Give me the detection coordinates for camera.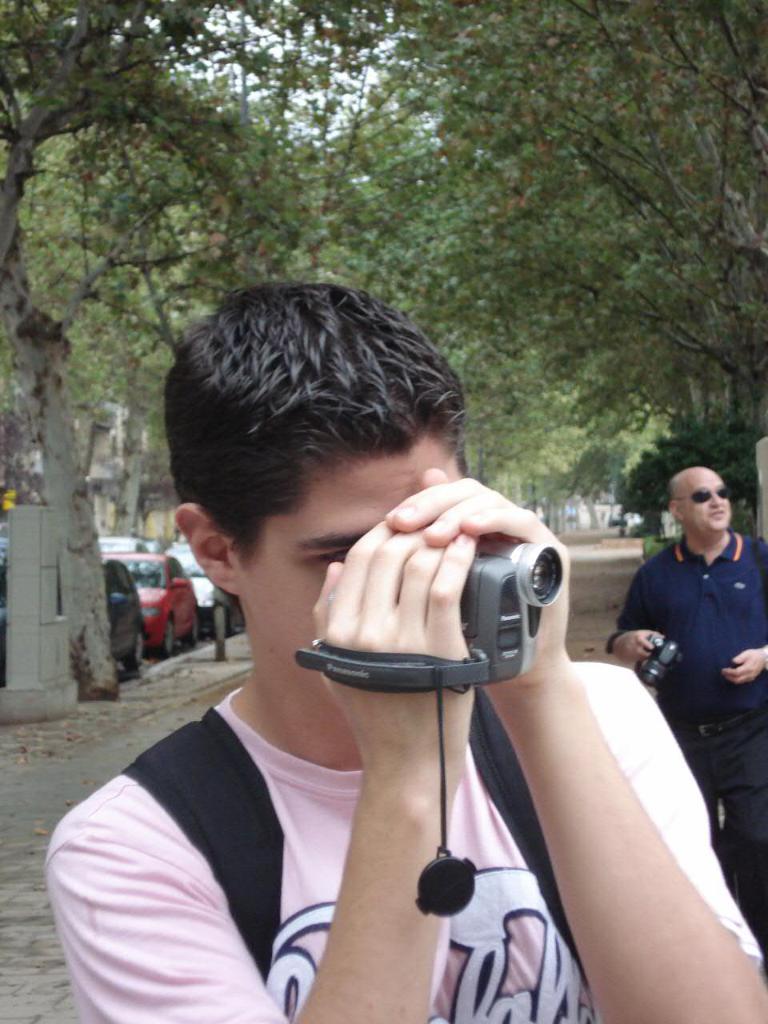
471/533/563/686.
